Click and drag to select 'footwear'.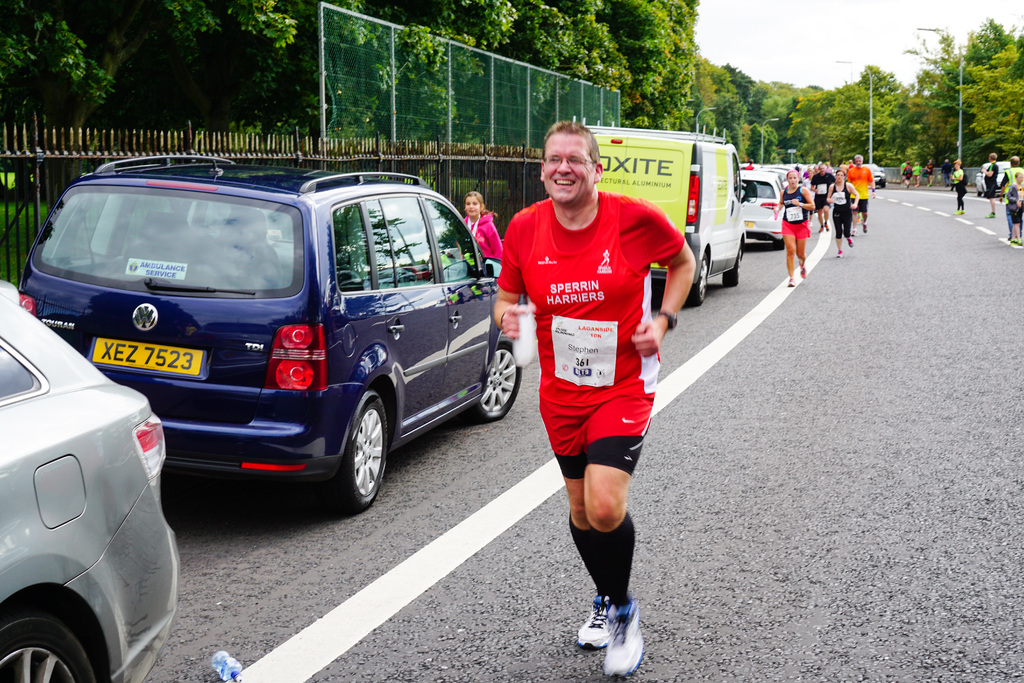
Selection: 836/247/844/260.
